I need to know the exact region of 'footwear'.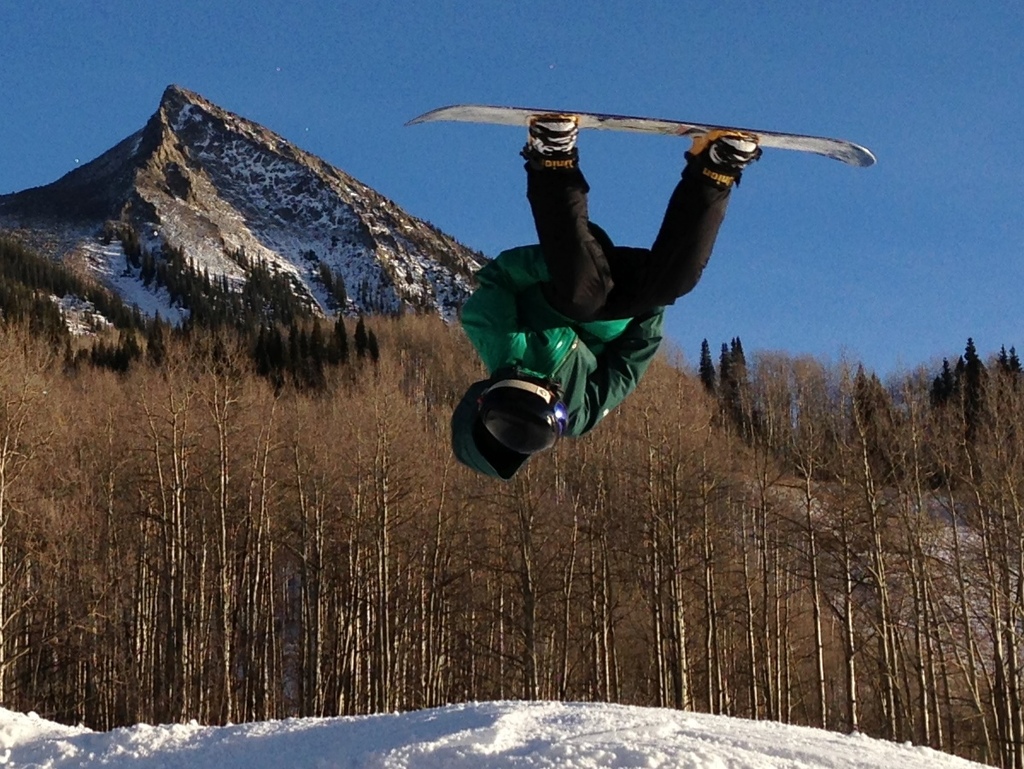
Region: <box>692,129,772,185</box>.
